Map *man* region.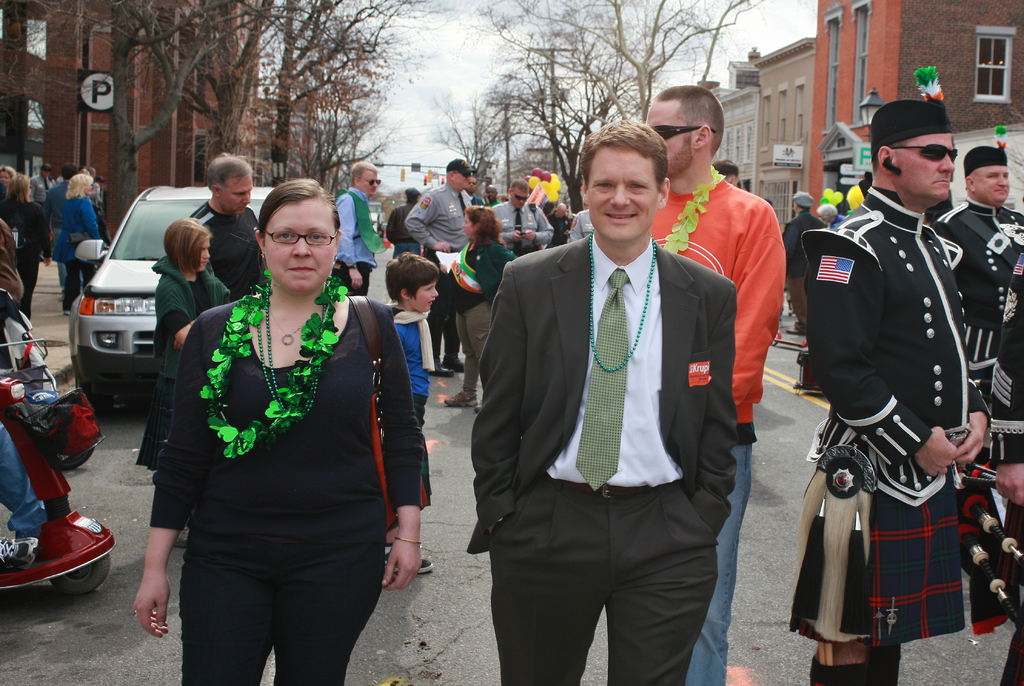
Mapped to rect(644, 83, 783, 685).
